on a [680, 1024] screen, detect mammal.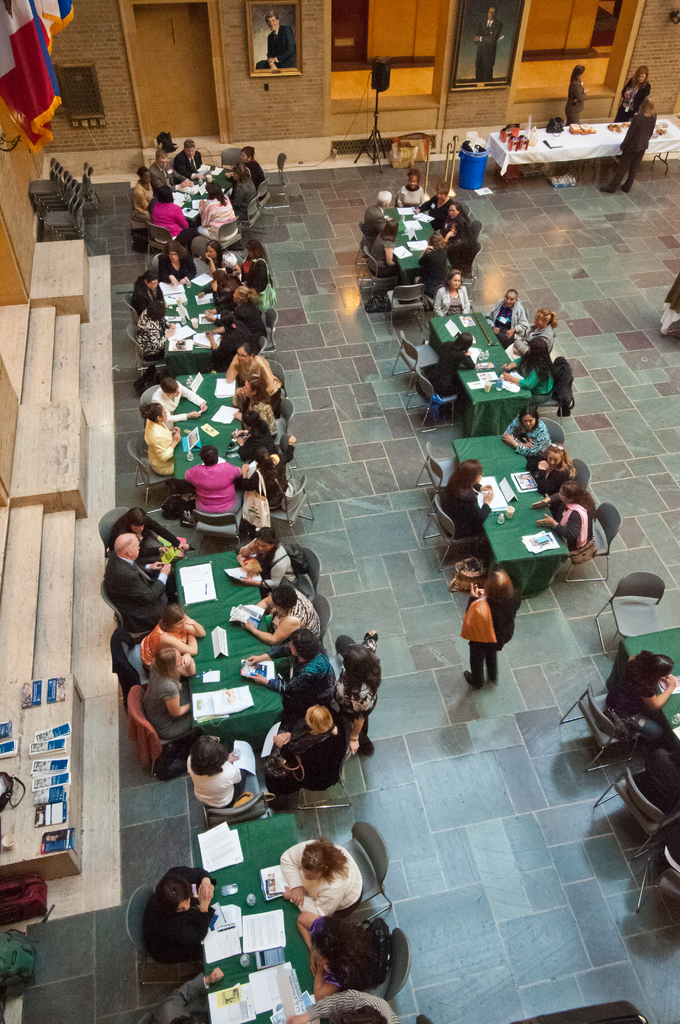
BBox(362, 189, 392, 243).
